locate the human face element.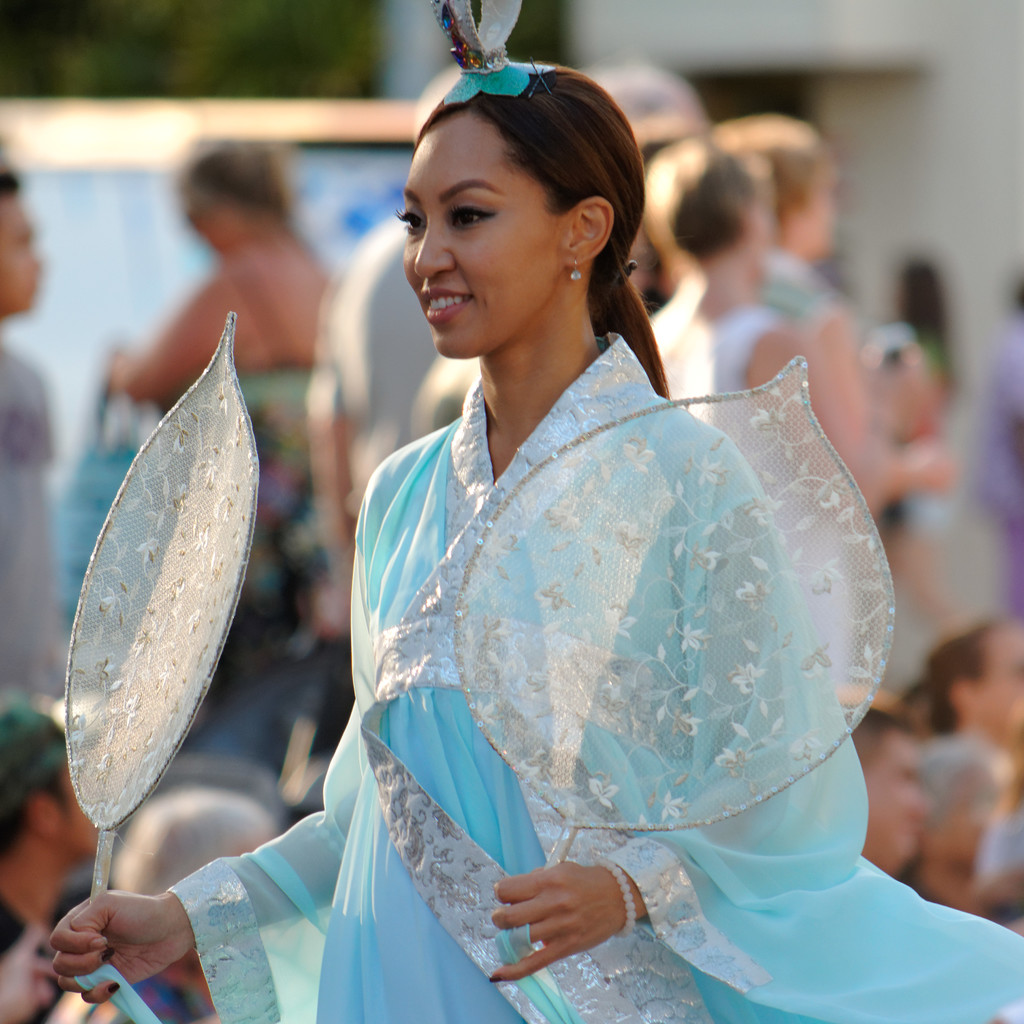
Element bbox: 396,111,570,360.
